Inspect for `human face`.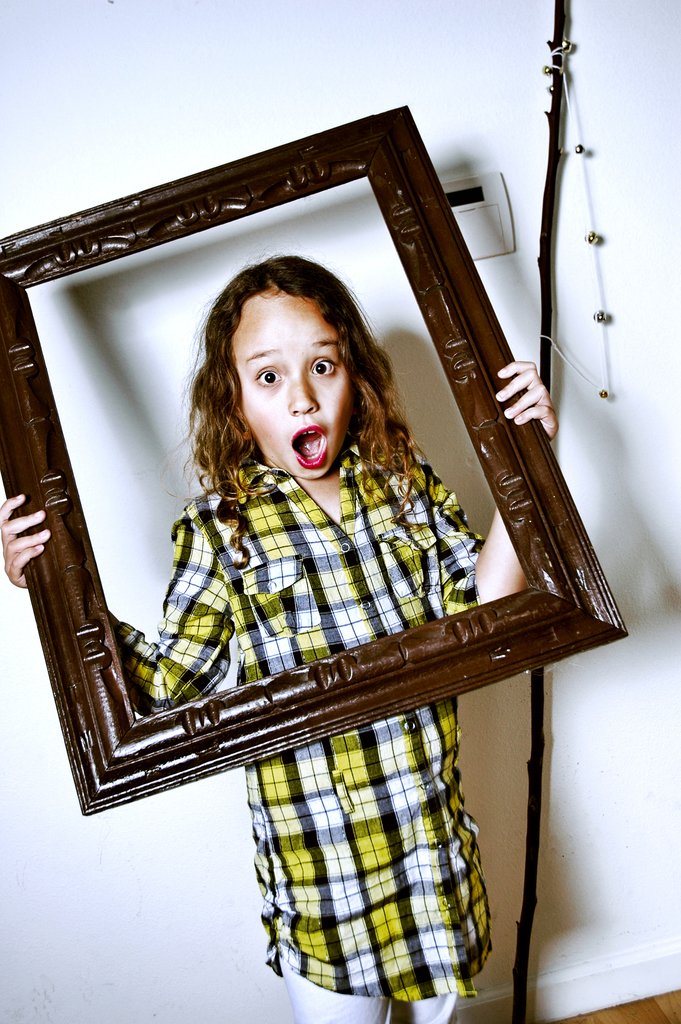
Inspection: BBox(226, 291, 356, 481).
